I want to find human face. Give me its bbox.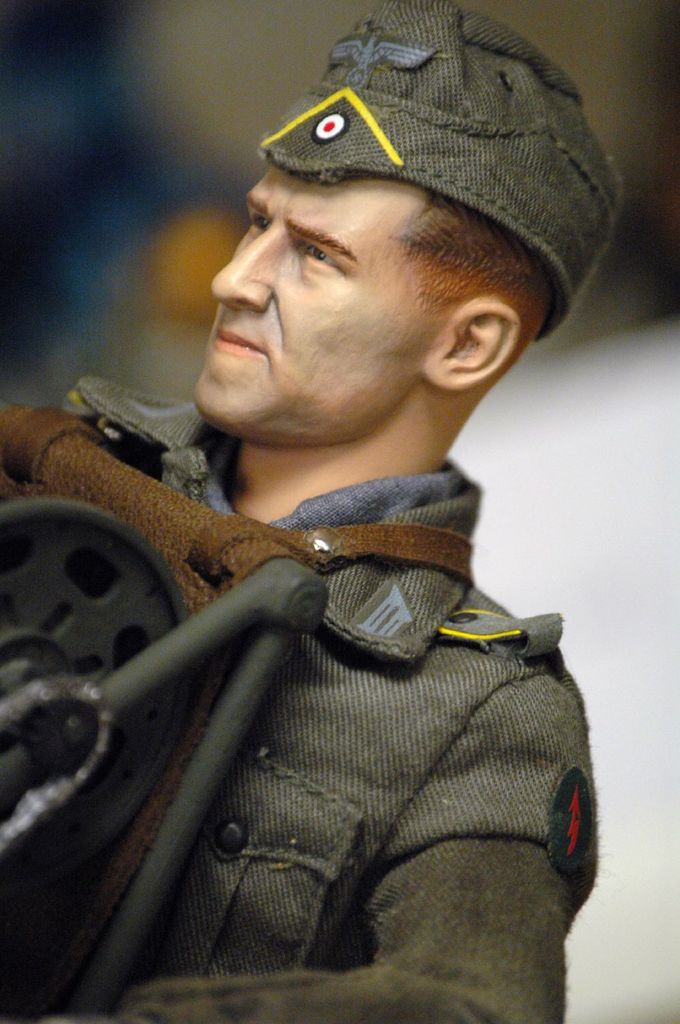
box=[193, 186, 483, 445].
